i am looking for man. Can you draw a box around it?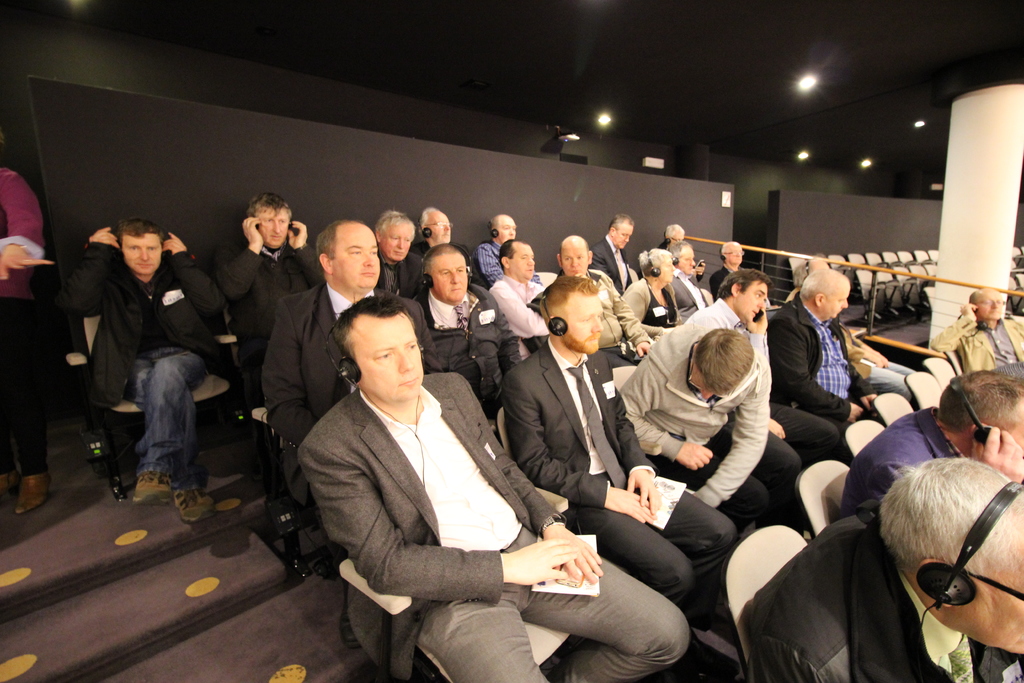
Sure, the bounding box is bbox(484, 235, 550, 338).
